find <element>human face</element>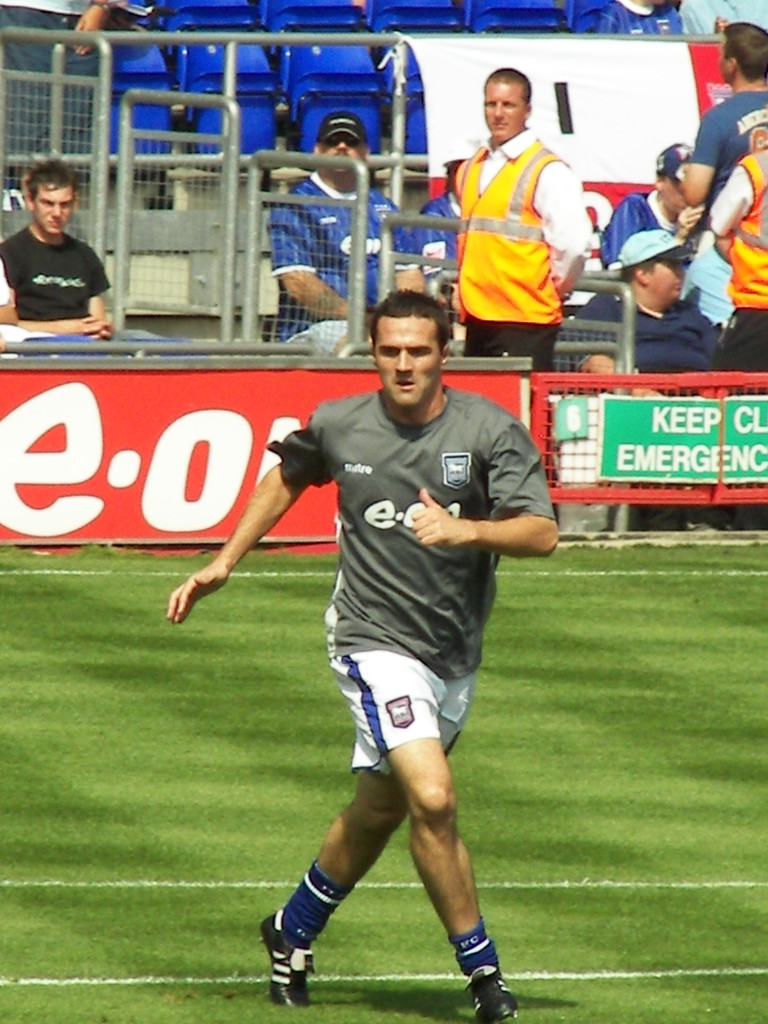
719:32:735:84
